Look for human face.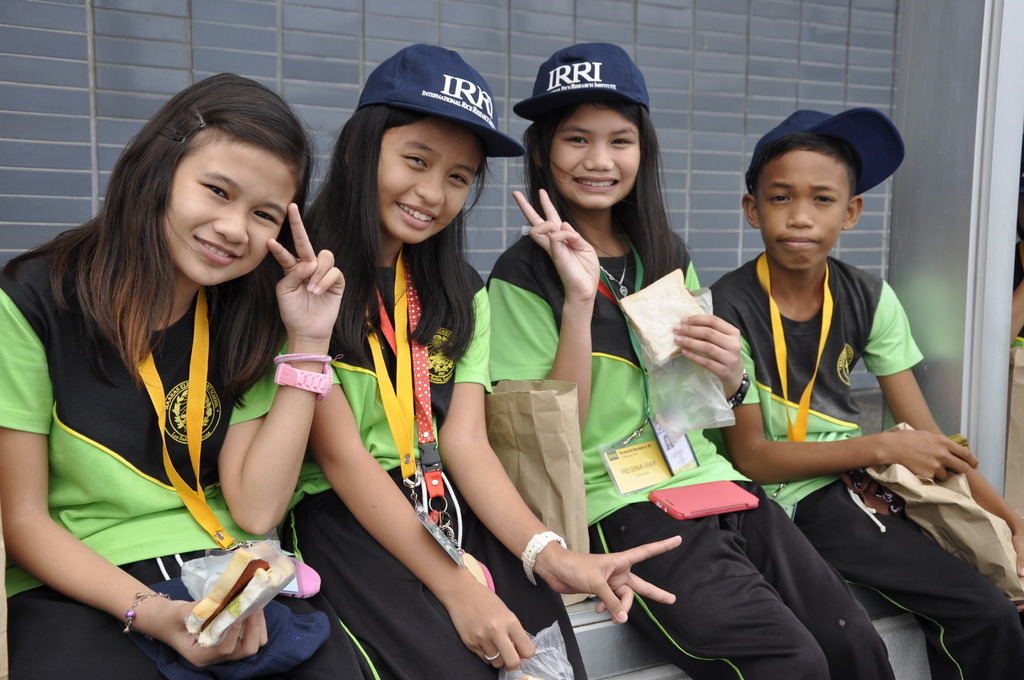
Found: (543,101,641,207).
